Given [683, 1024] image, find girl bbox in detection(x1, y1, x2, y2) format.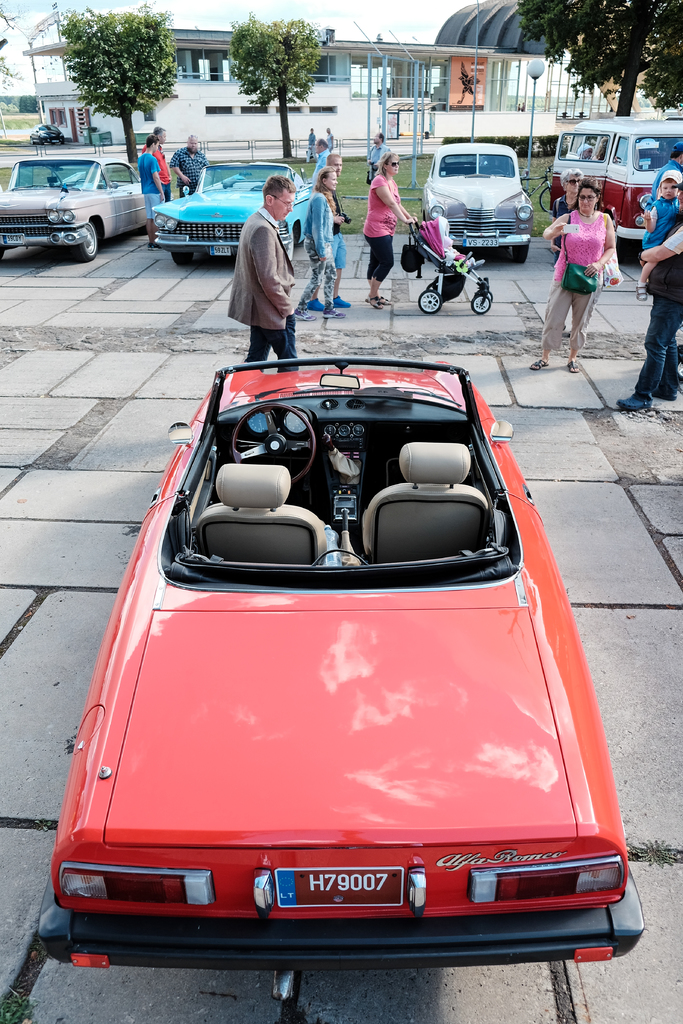
detection(363, 148, 415, 309).
